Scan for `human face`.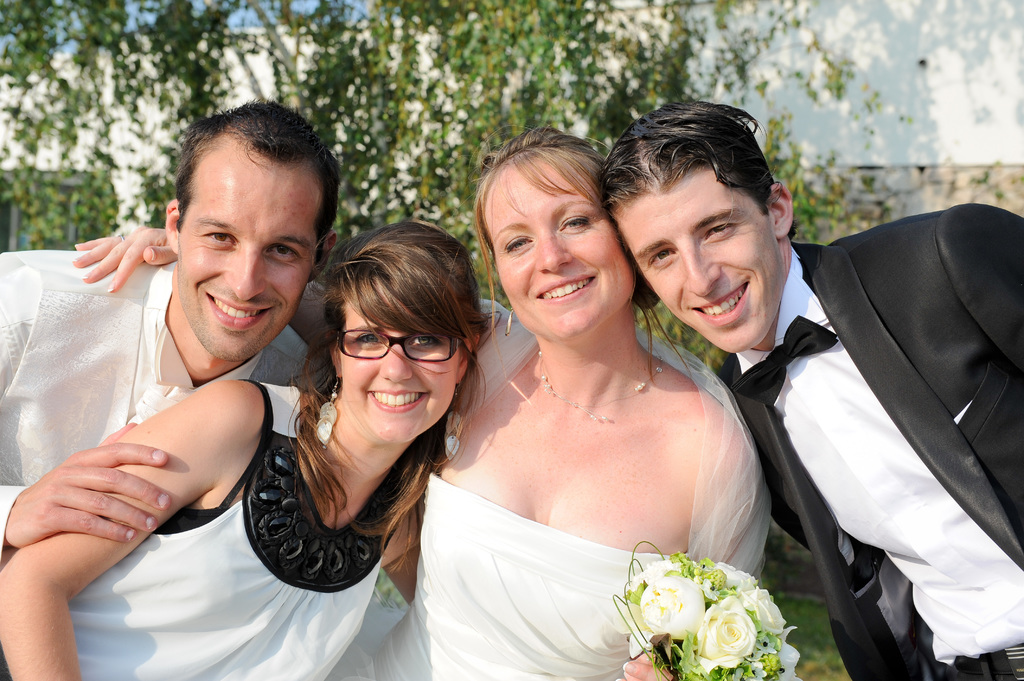
Scan result: detection(181, 164, 320, 365).
